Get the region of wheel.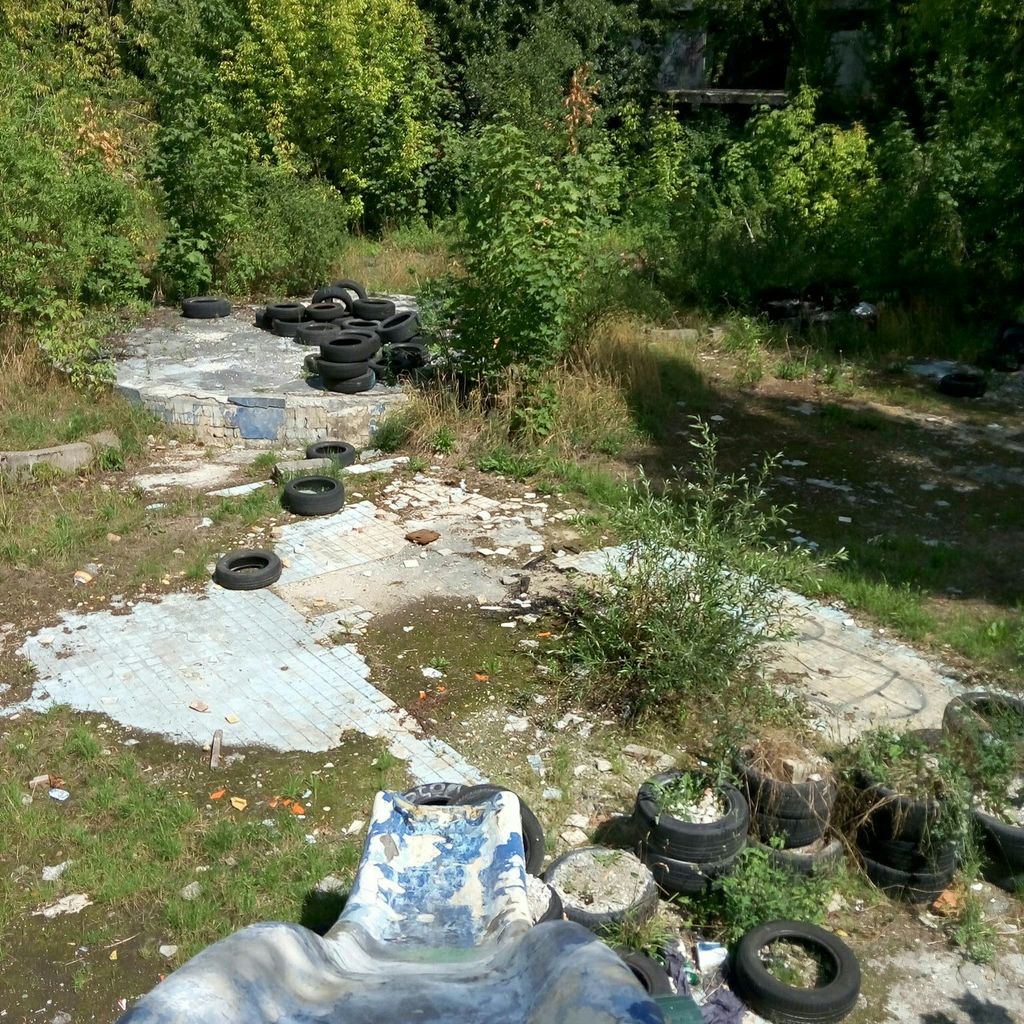
crop(283, 471, 345, 513).
